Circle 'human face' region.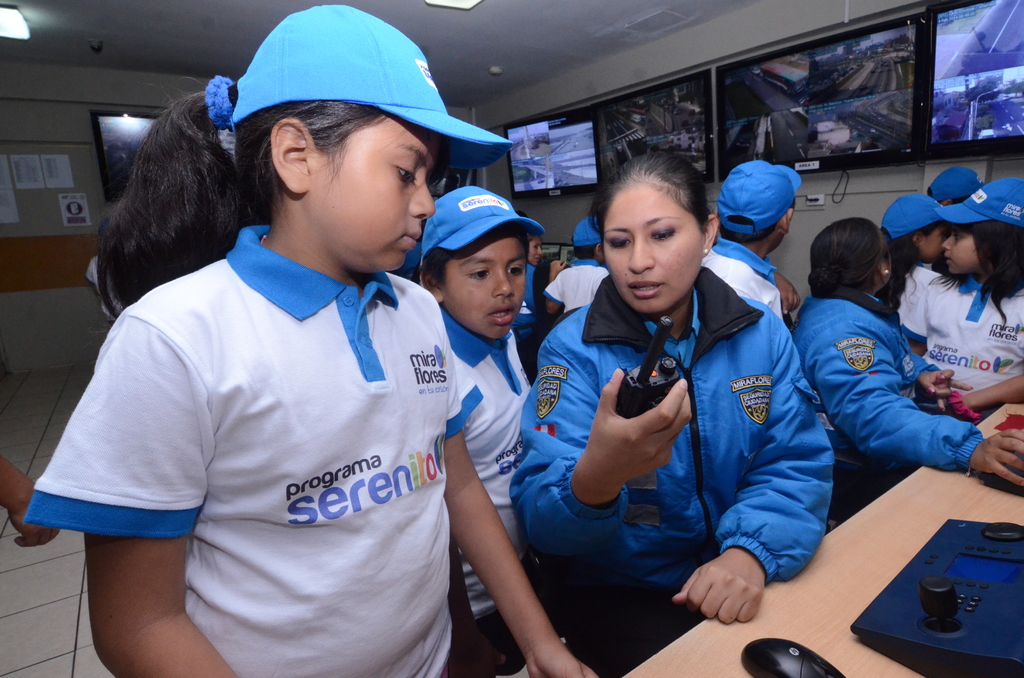
Region: box(531, 234, 547, 264).
